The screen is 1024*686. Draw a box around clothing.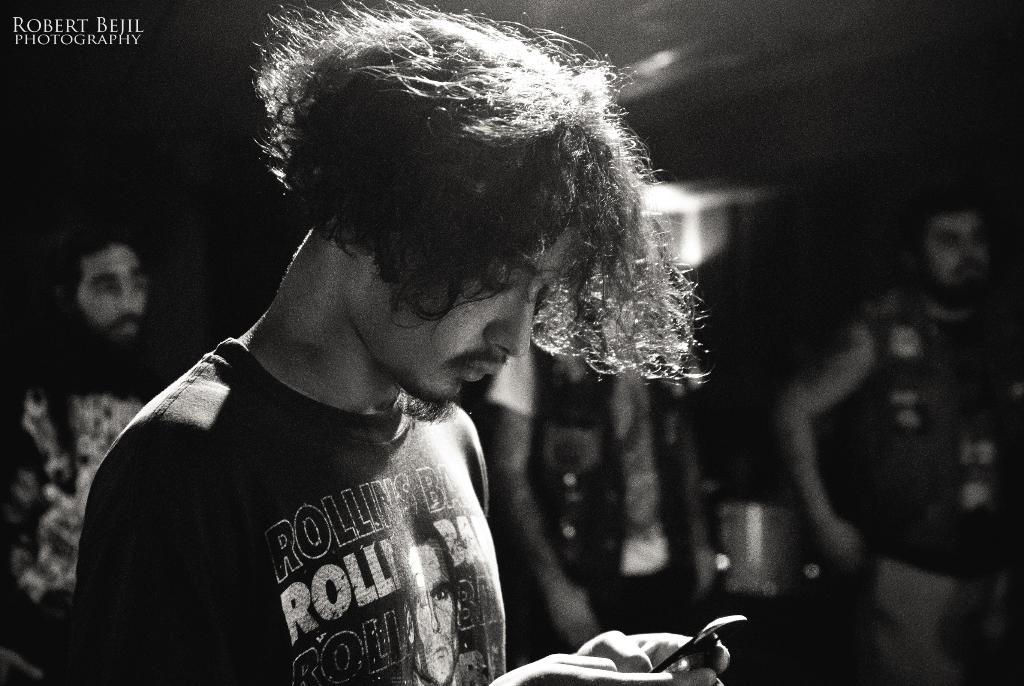
(830,315,1015,575).
